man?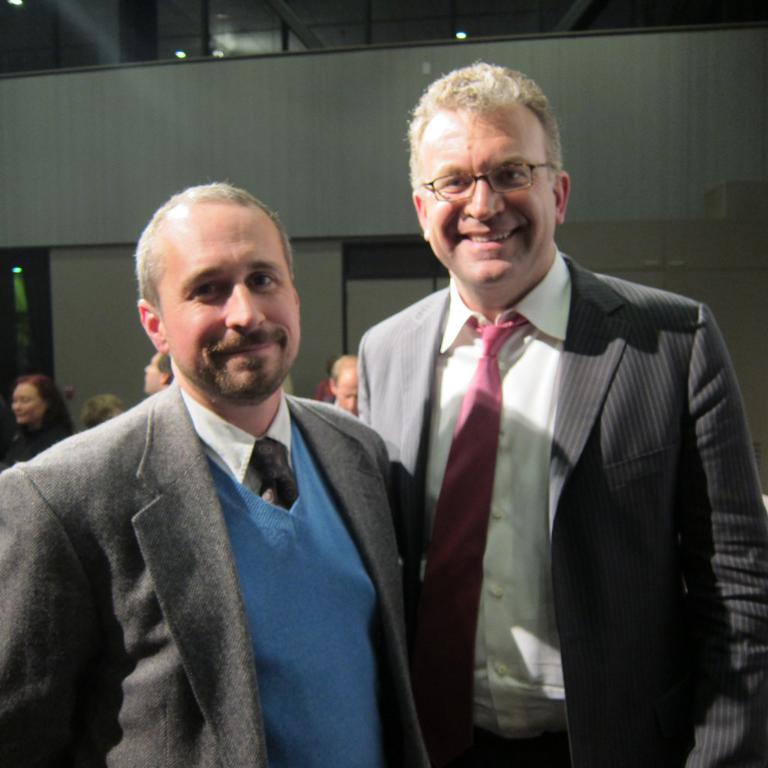
<region>349, 55, 767, 767</region>
